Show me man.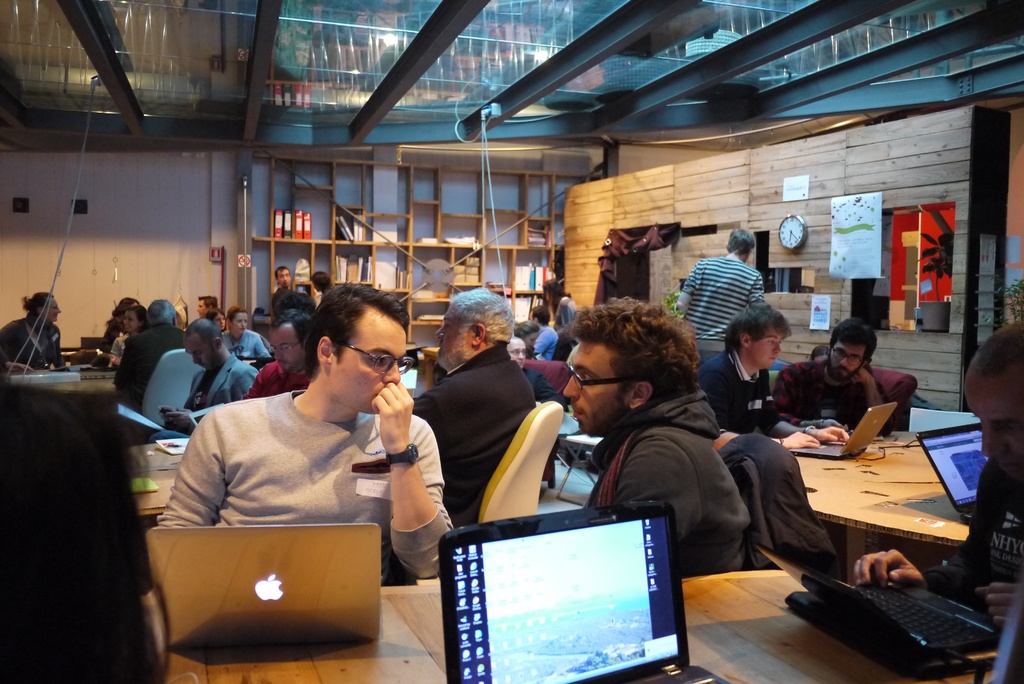
man is here: box=[769, 322, 884, 428].
